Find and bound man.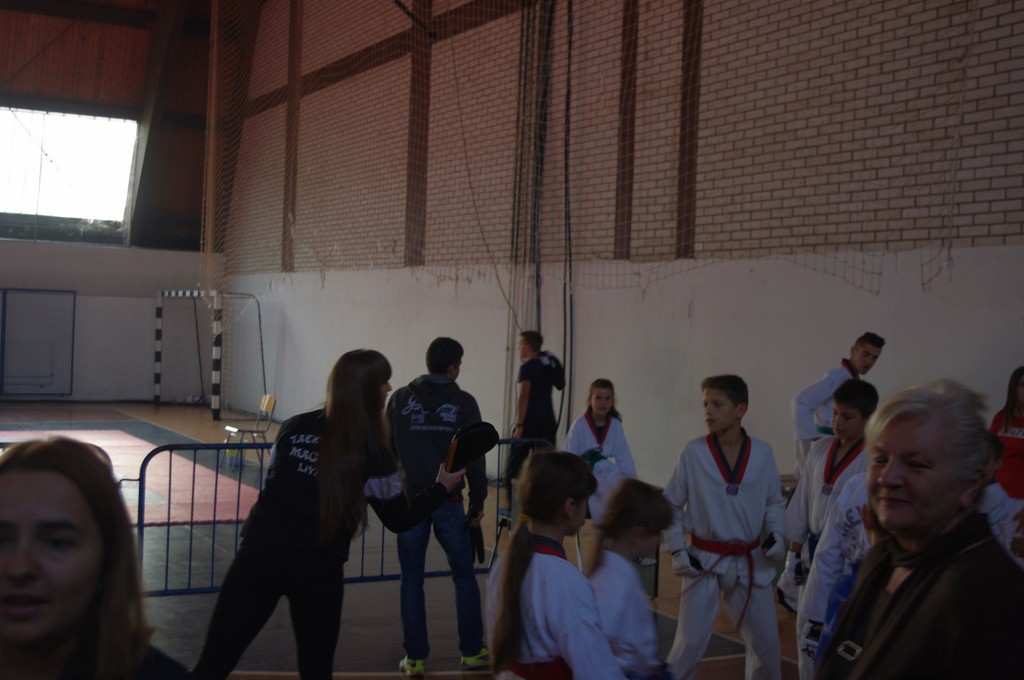
Bound: region(500, 329, 566, 514).
